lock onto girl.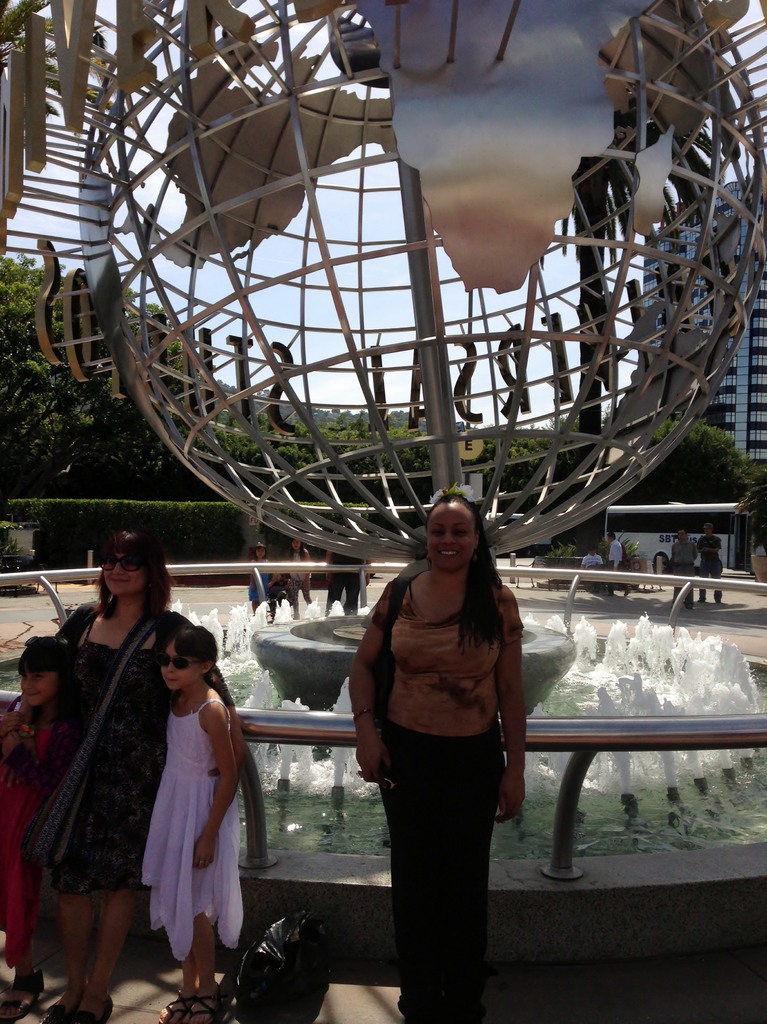
Locked: crop(137, 625, 246, 1023).
